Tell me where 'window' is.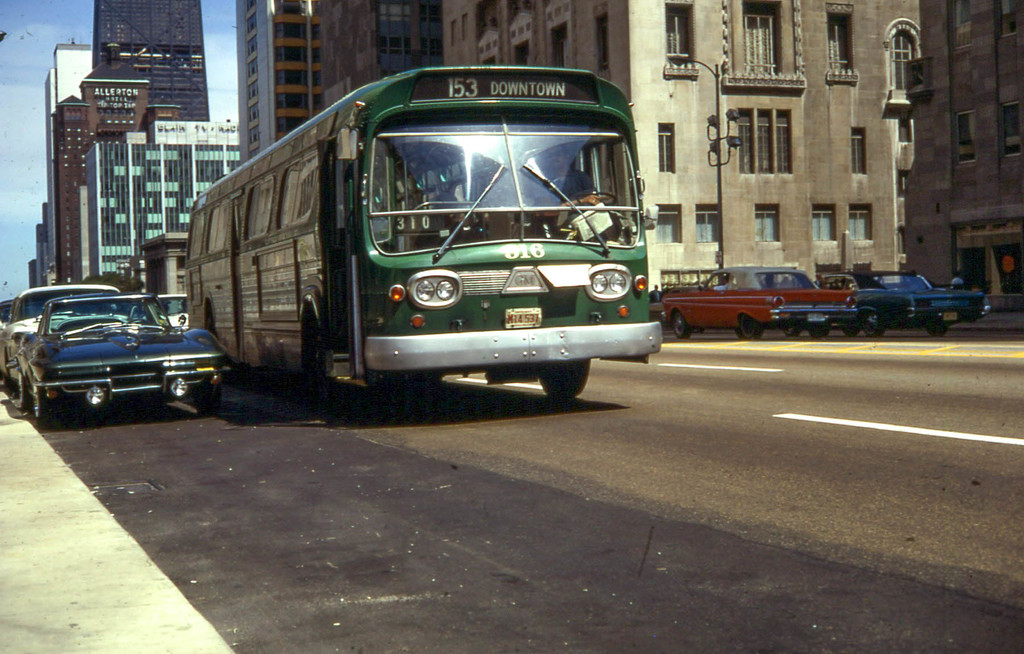
'window' is at (754,209,778,244).
